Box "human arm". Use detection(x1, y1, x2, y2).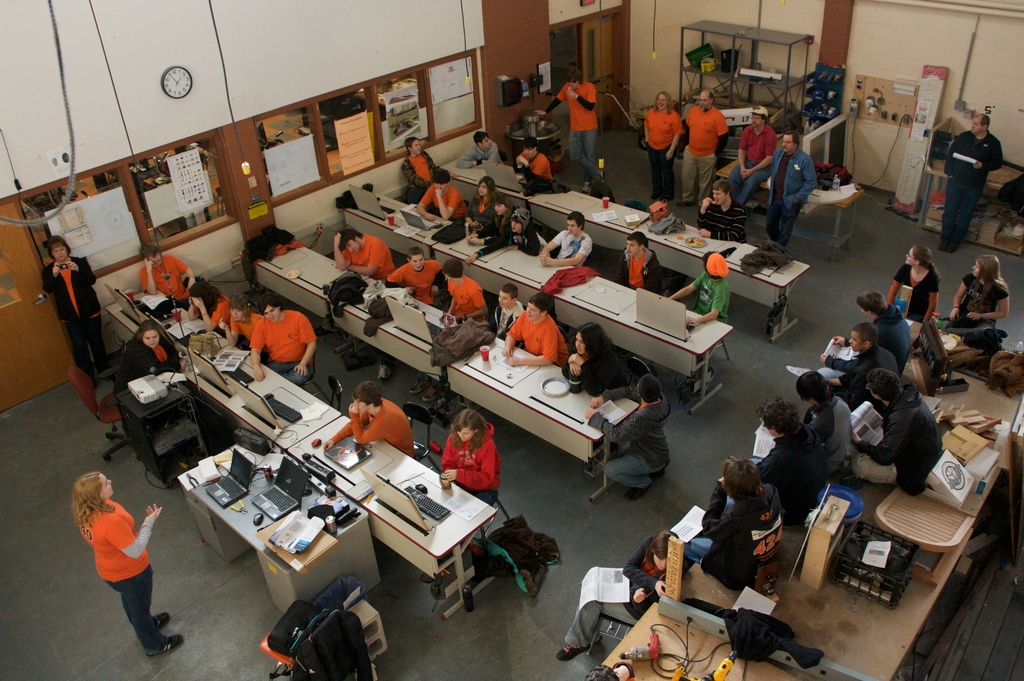
detection(754, 450, 783, 487).
